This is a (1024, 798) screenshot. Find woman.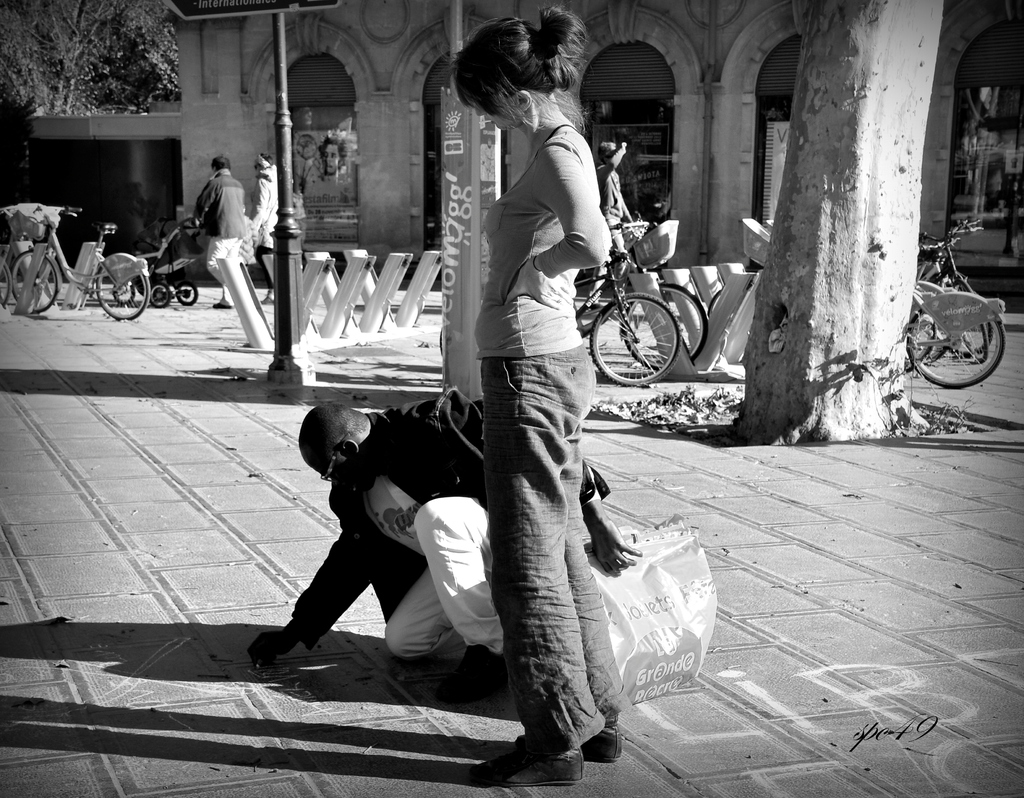
Bounding box: bbox=[435, 0, 614, 792].
